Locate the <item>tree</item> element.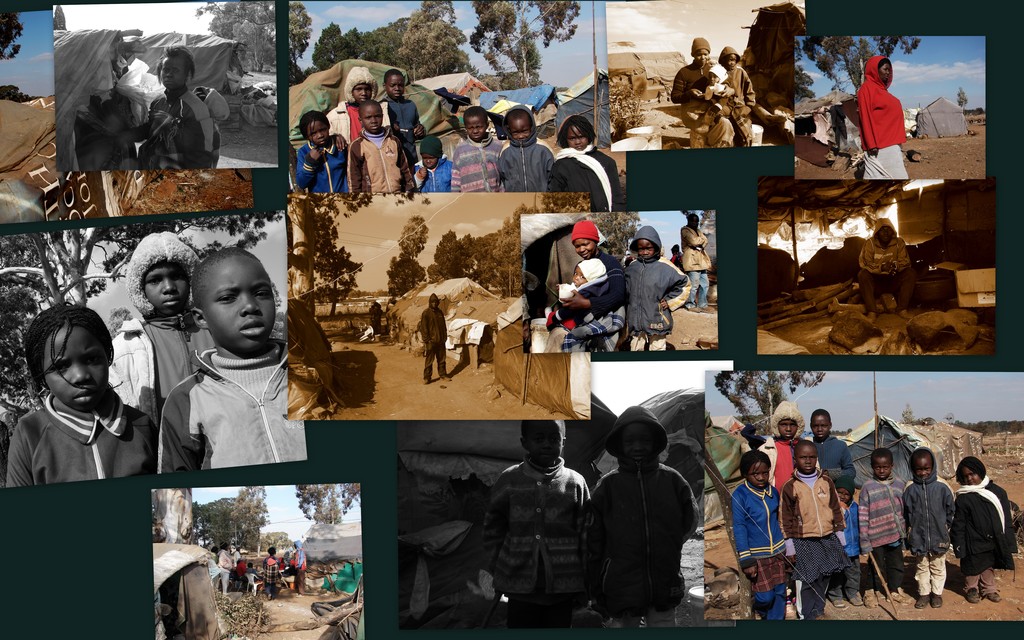
Element bbox: (x1=317, y1=245, x2=361, y2=319).
